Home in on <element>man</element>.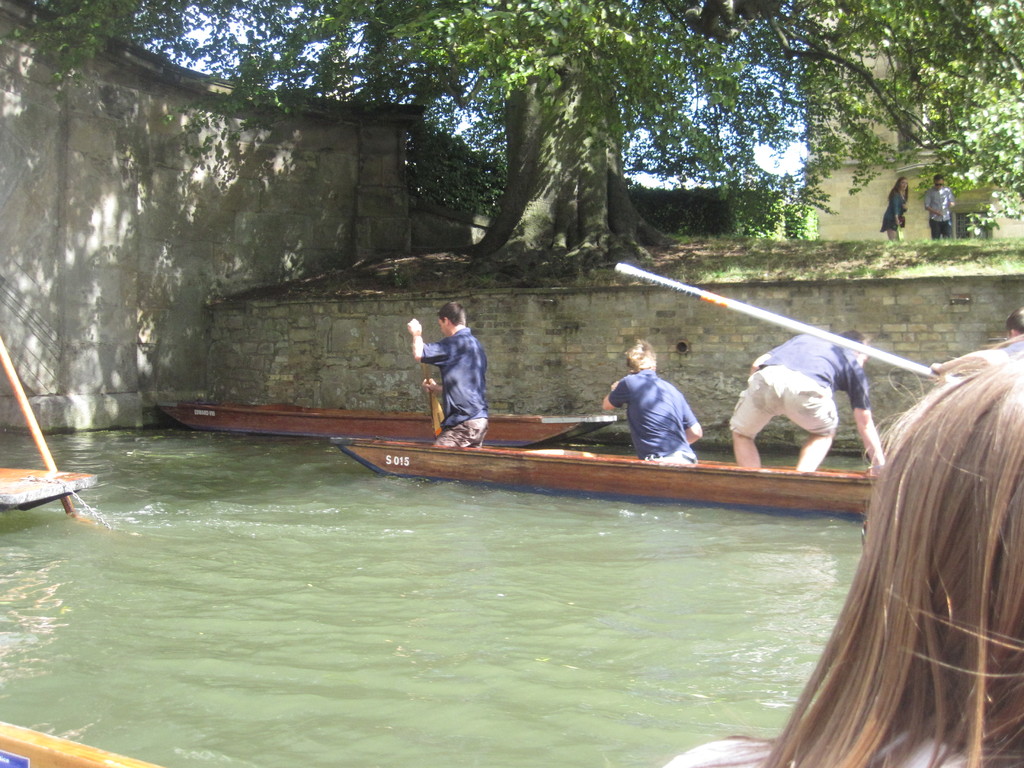
Homed in at Rect(603, 337, 703, 465).
